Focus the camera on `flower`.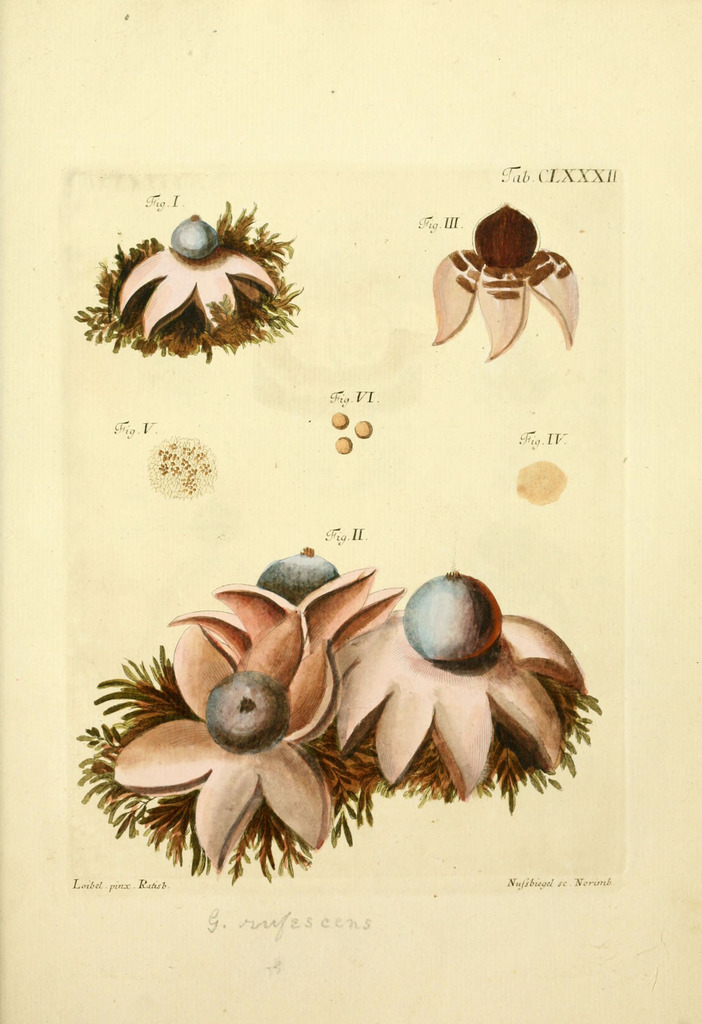
Focus region: [429,204,583,362].
